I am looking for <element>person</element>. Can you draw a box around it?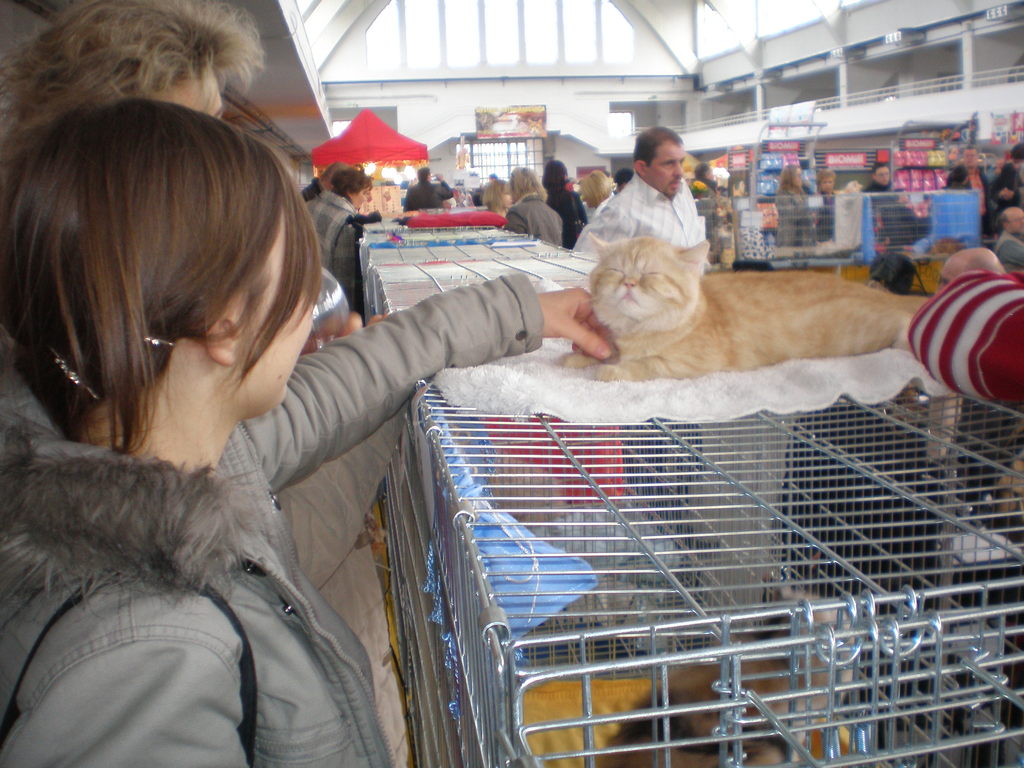
Sure, the bounding box is left=509, top=164, right=558, bottom=239.
